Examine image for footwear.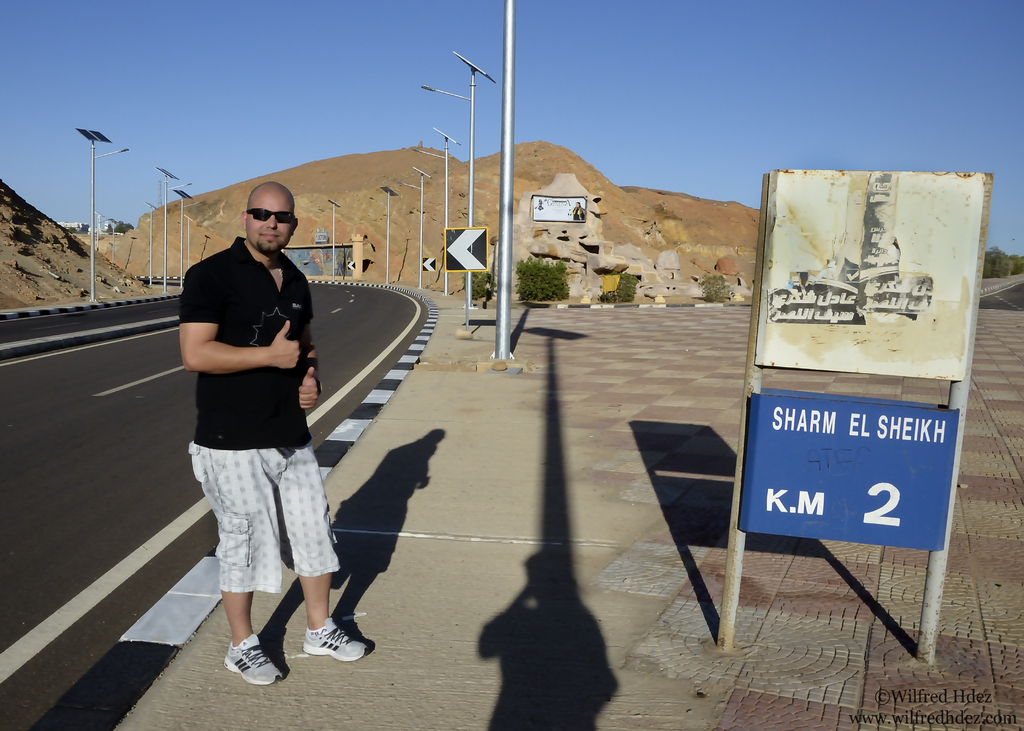
Examination result: 300 618 369 661.
